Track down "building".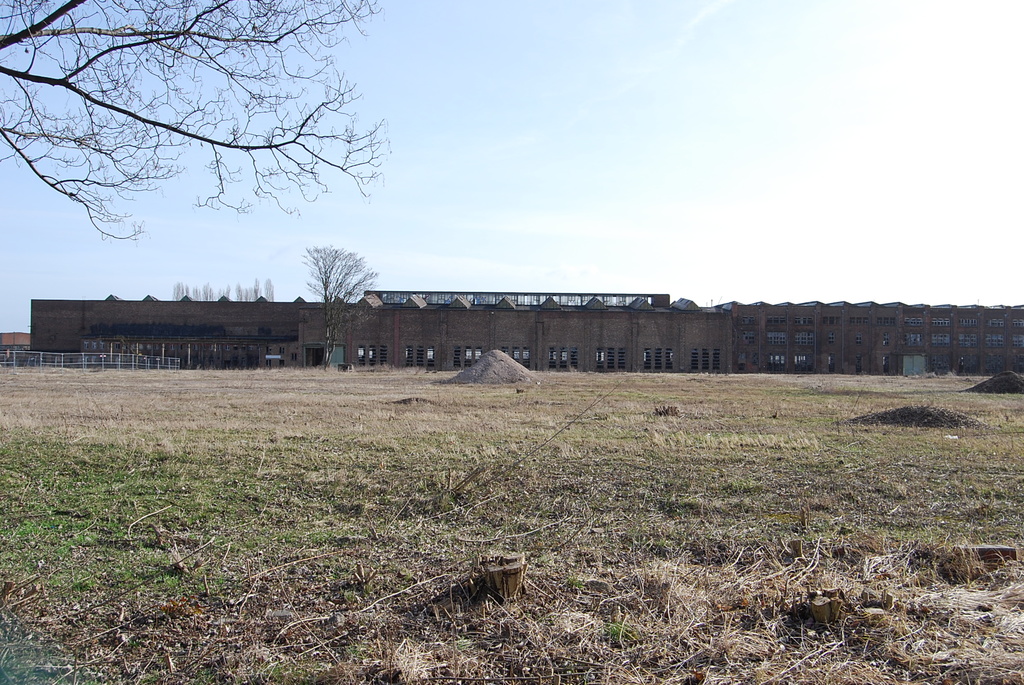
Tracked to detection(30, 290, 1023, 374).
